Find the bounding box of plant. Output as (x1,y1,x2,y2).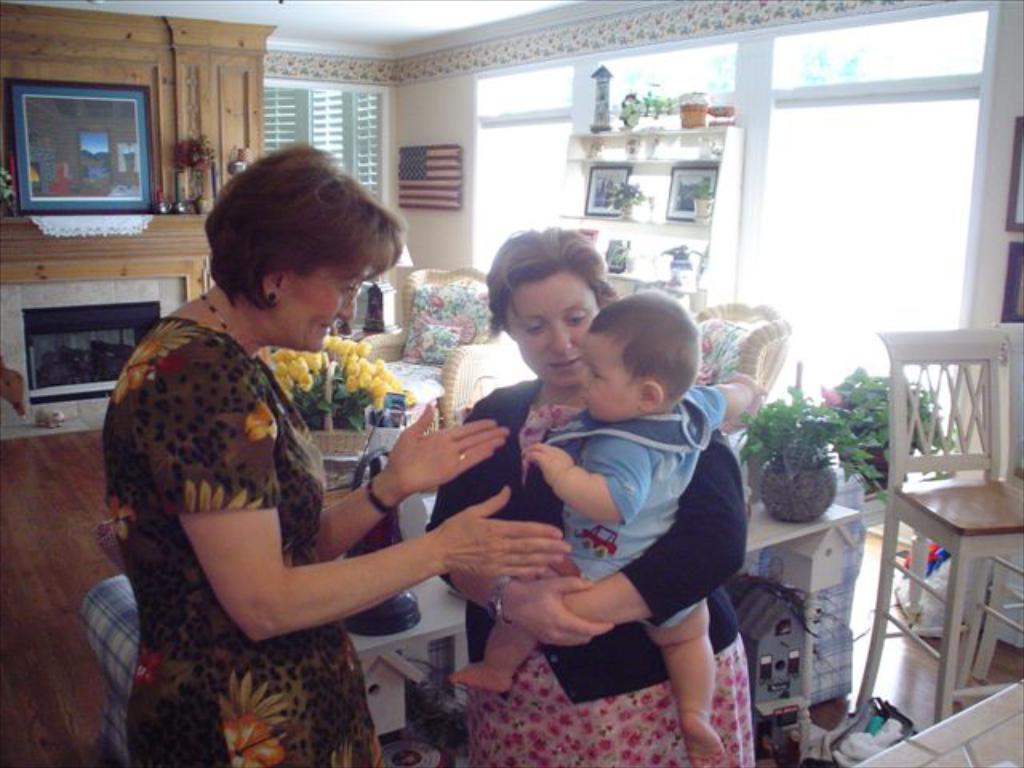
(270,330,418,435).
